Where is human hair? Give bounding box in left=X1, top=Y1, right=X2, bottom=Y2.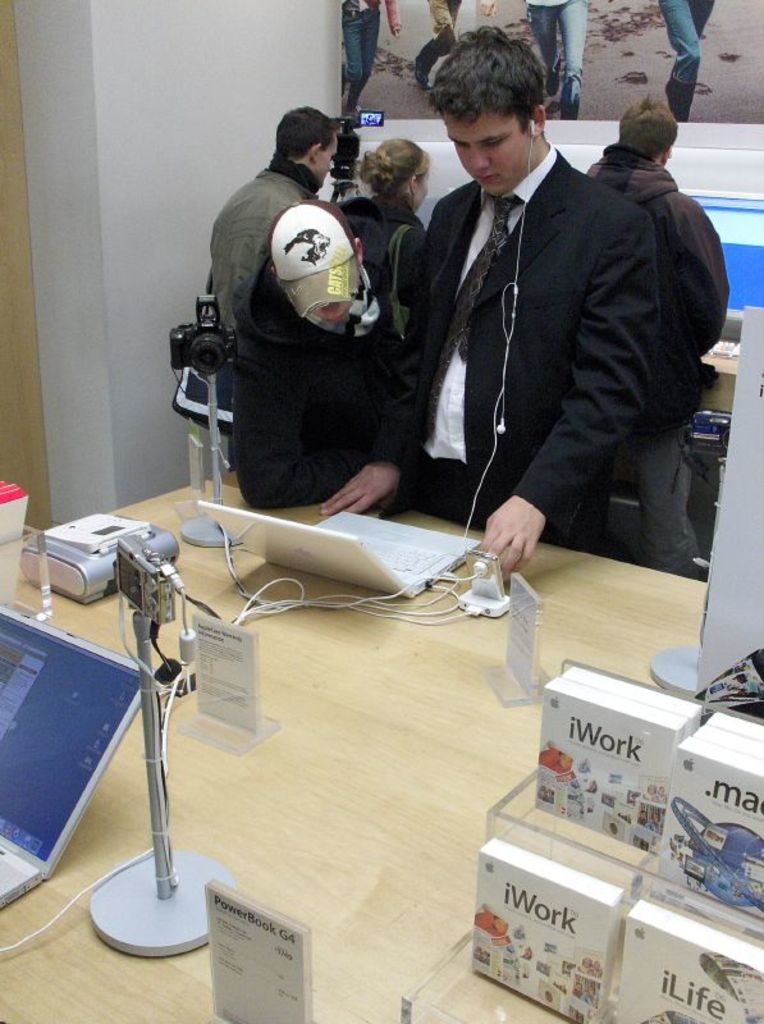
left=616, top=93, right=677, bottom=161.
